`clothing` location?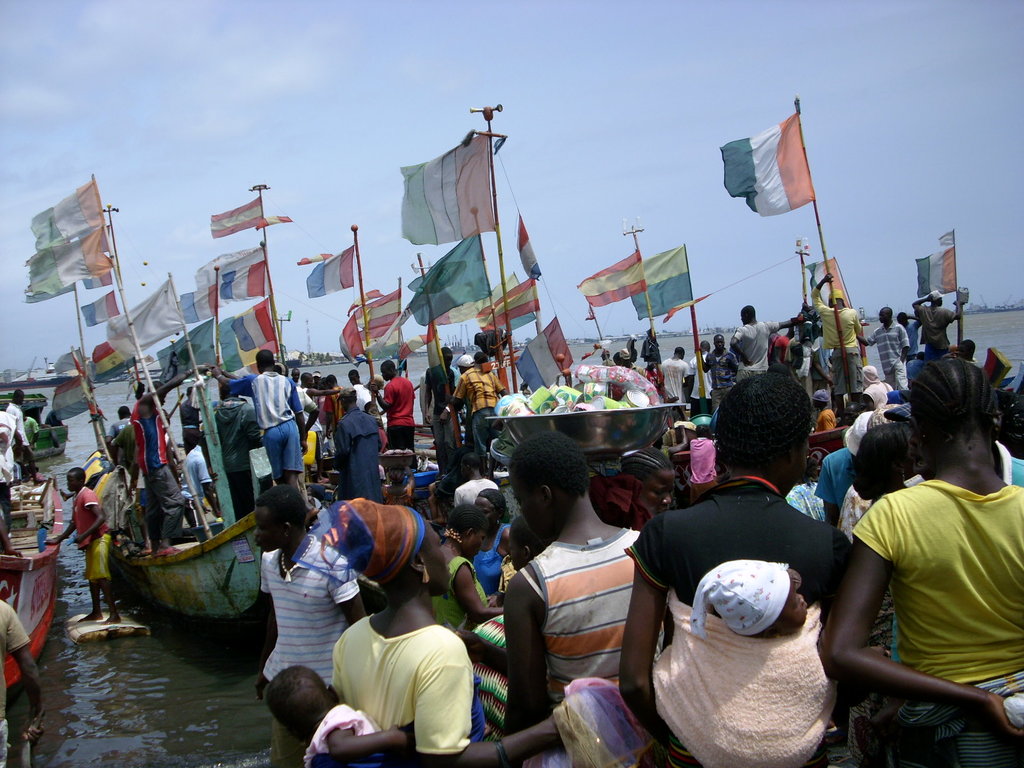
Rect(179, 439, 215, 508)
